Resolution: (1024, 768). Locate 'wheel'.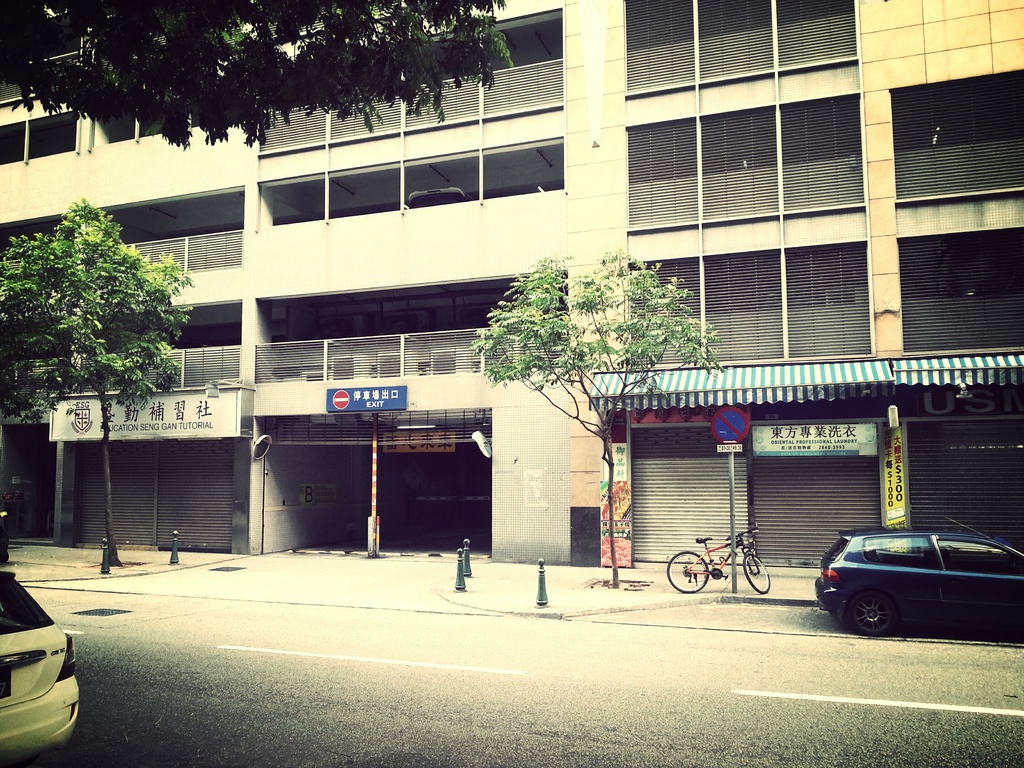
select_region(851, 590, 897, 637).
